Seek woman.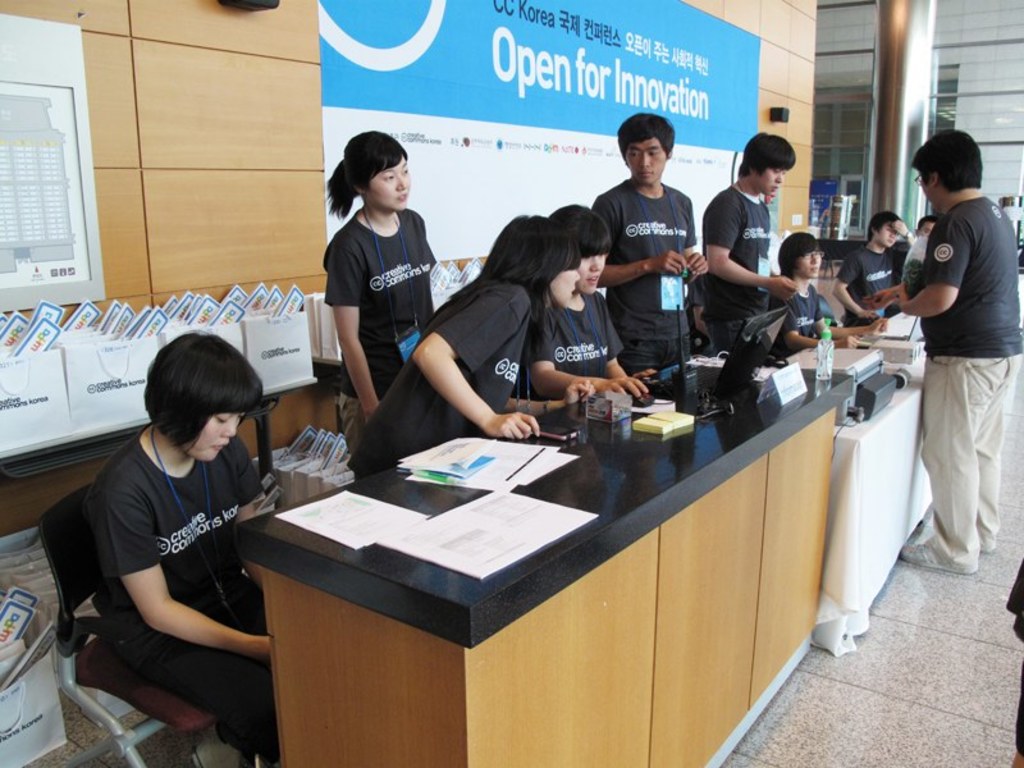
x1=522, y1=198, x2=655, y2=401.
